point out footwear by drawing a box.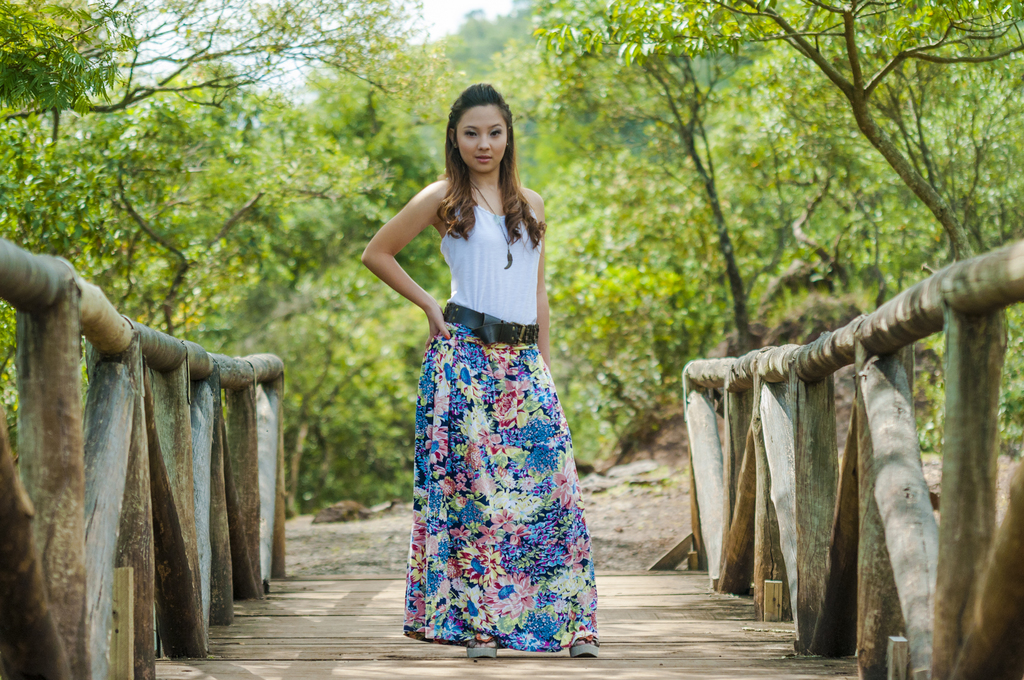
detection(465, 647, 497, 660).
